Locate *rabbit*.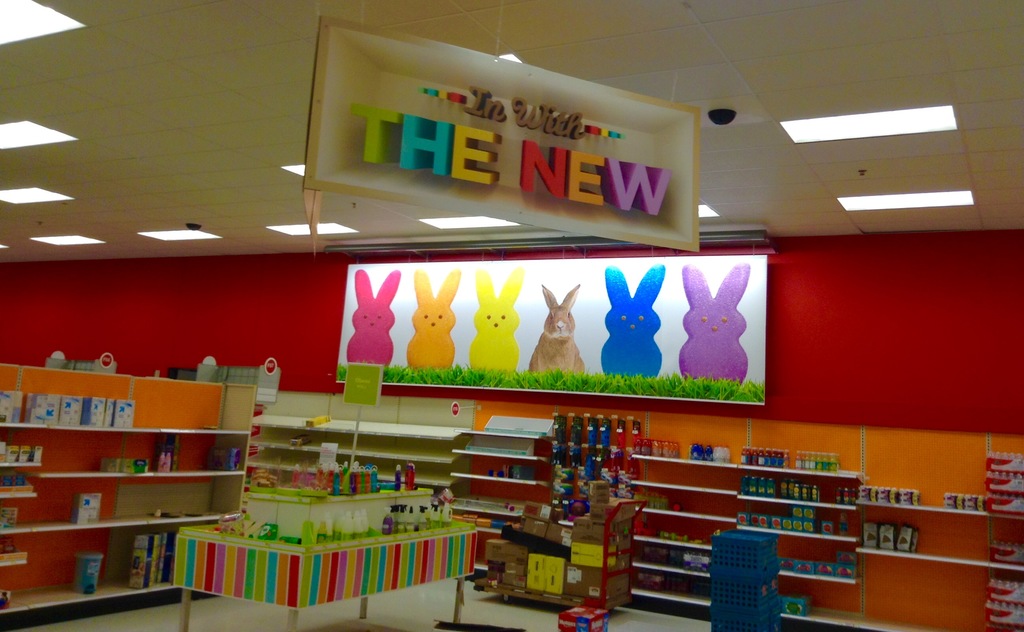
Bounding box: [675, 264, 753, 384].
